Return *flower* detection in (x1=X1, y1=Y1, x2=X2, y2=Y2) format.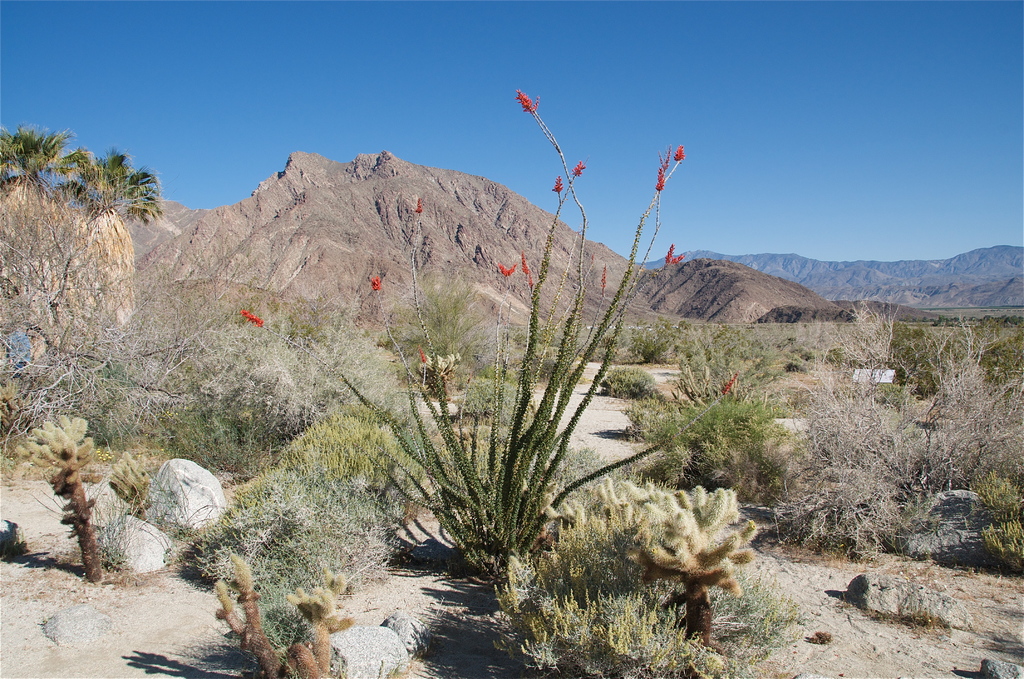
(x1=552, y1=176, x2=563, y2=191).
